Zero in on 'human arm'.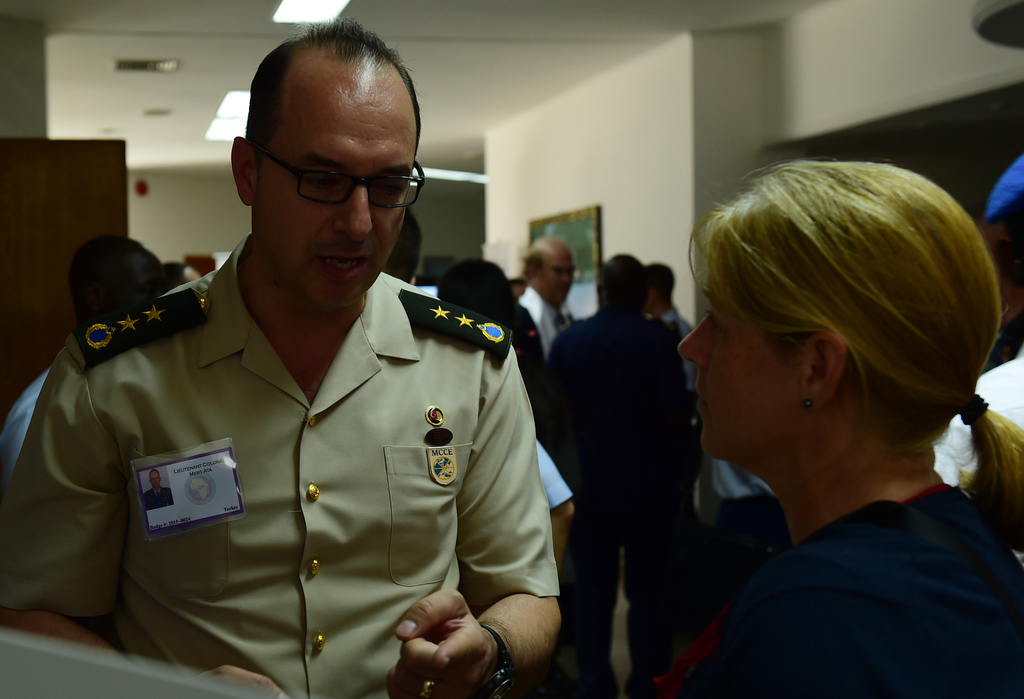
Zeroed in: detection(433, 489, 567, 694).
